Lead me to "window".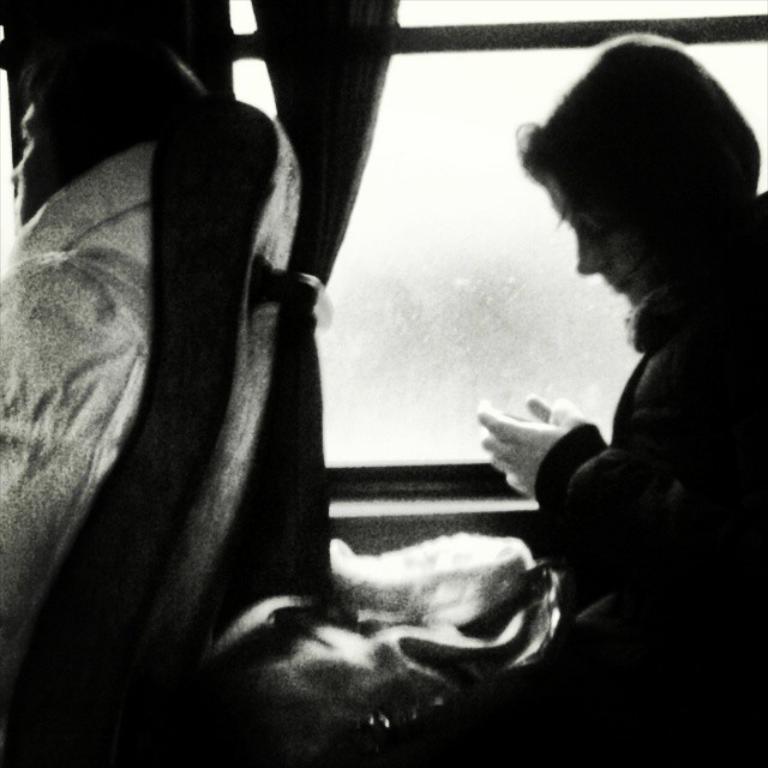
Lead to Rect(224, 0, 767, 516).
